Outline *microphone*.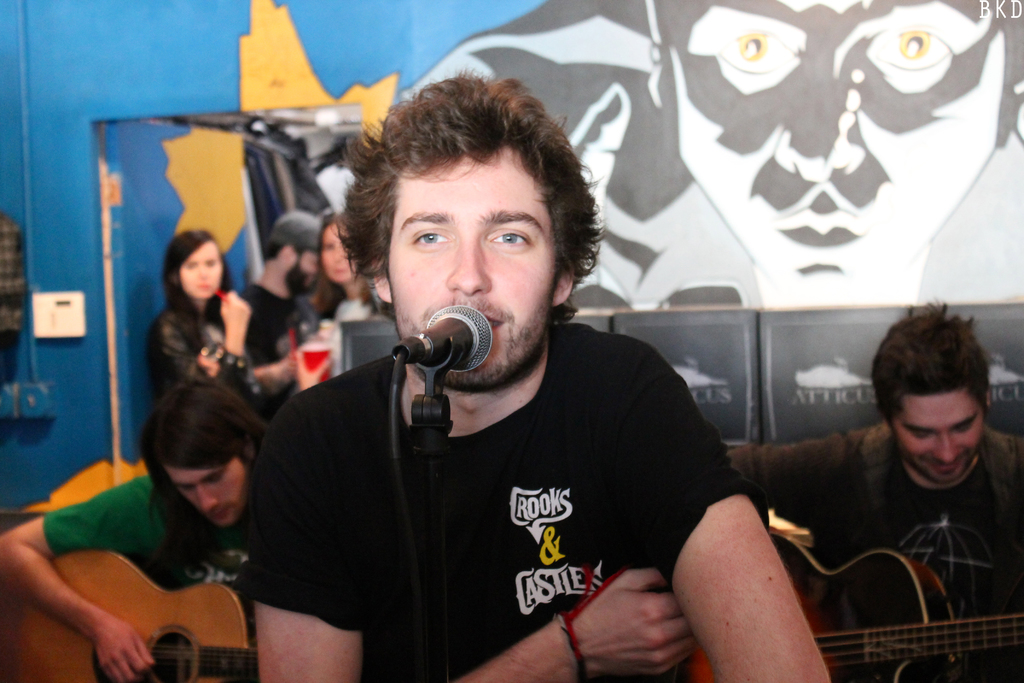
Outline: 389, 315, 502, 388.
